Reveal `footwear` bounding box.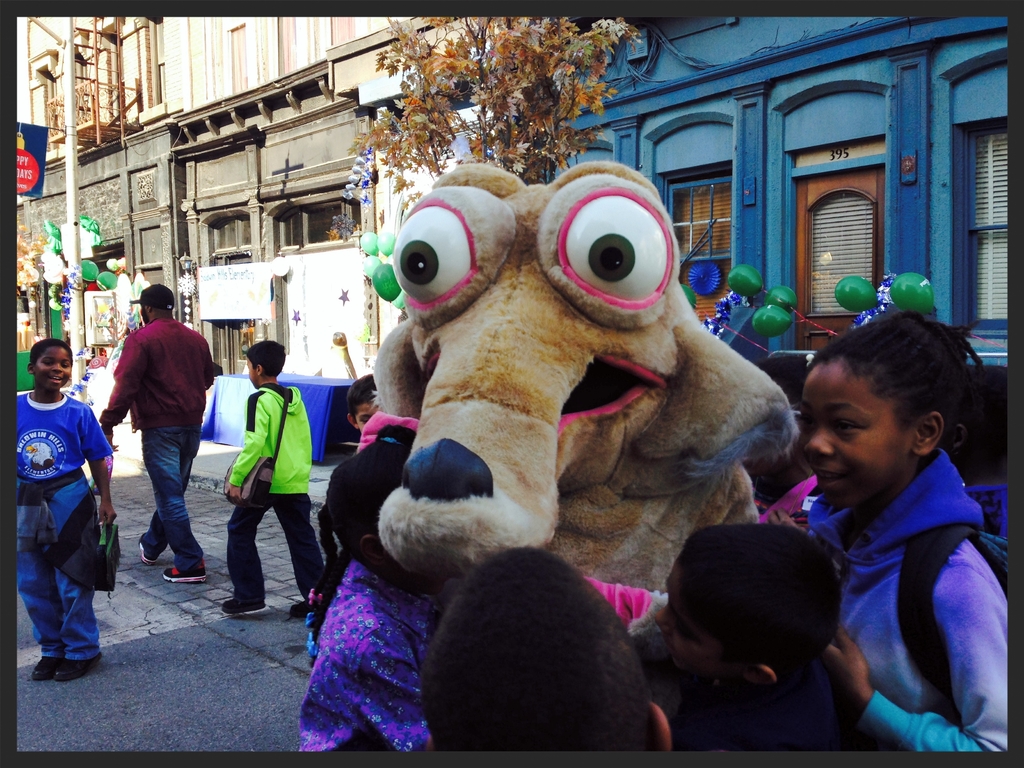
Revealed: <region>56, 659, 102, 683</region>.
